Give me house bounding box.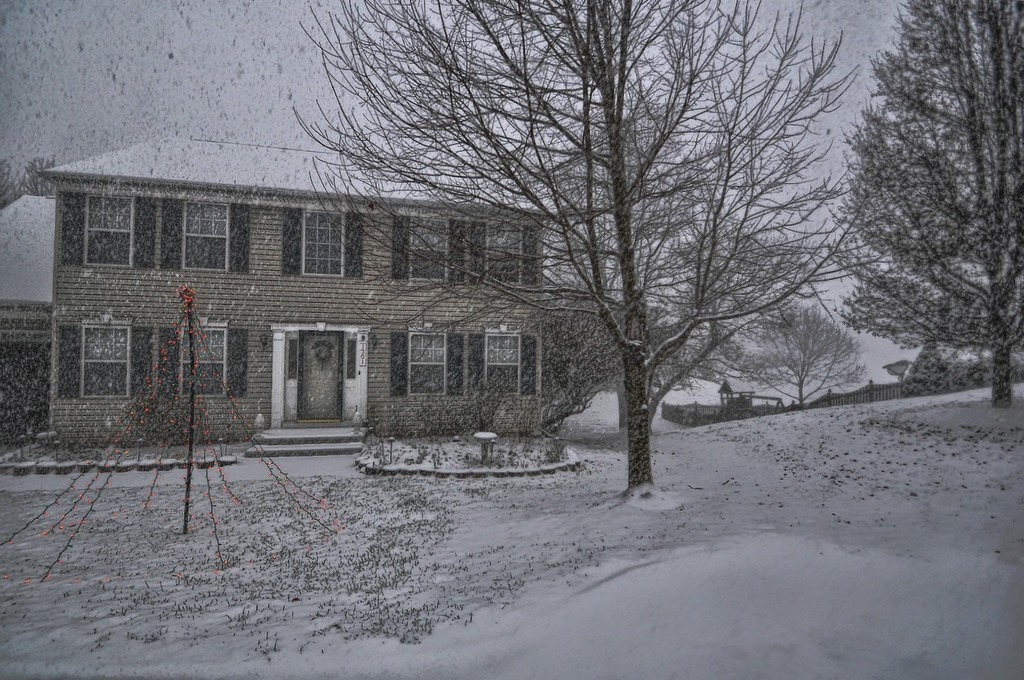
[34, 137, 542, 440].
